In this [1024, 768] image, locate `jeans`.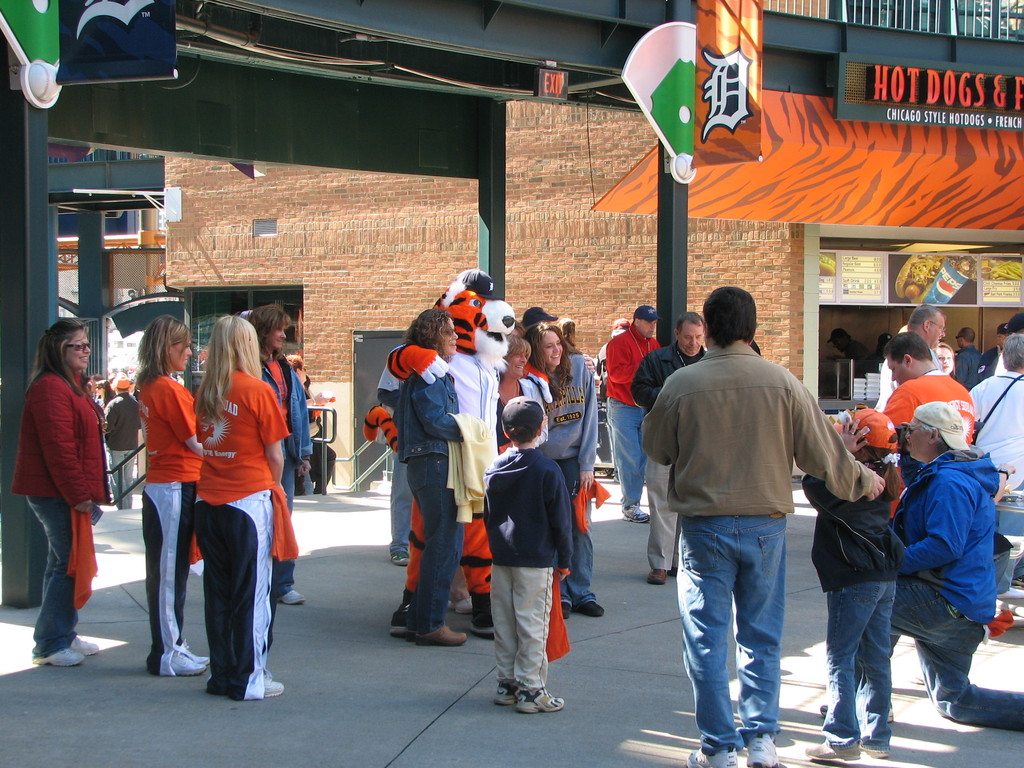
Bounding box: x1=886 y1=577 x2=1023 y2=737.
